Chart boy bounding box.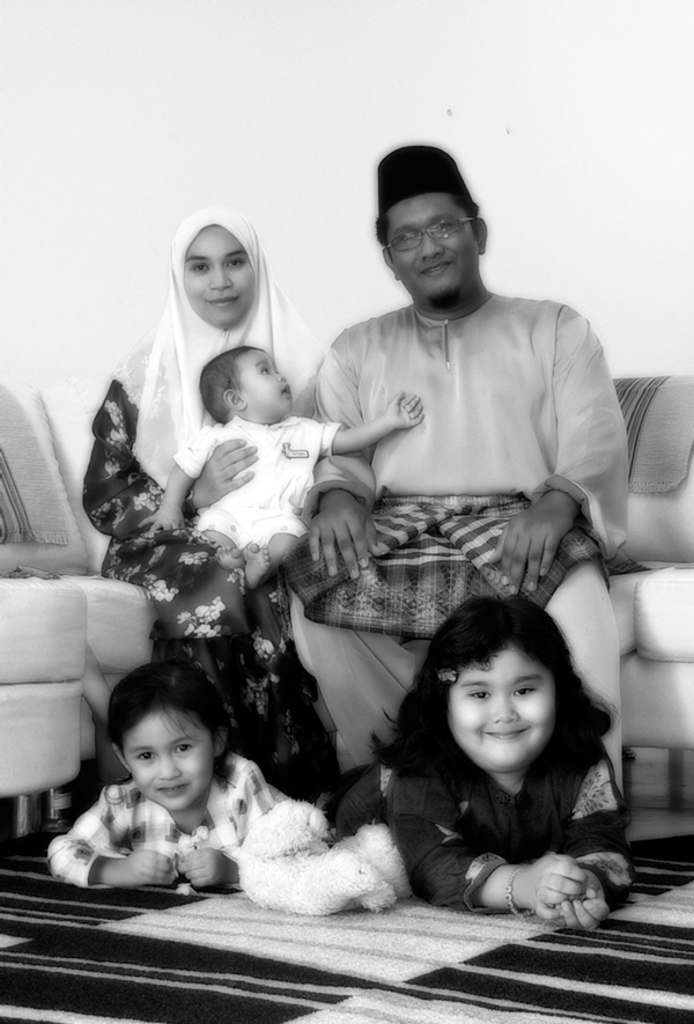
Charted: <box>155,334,420,620</box>.
